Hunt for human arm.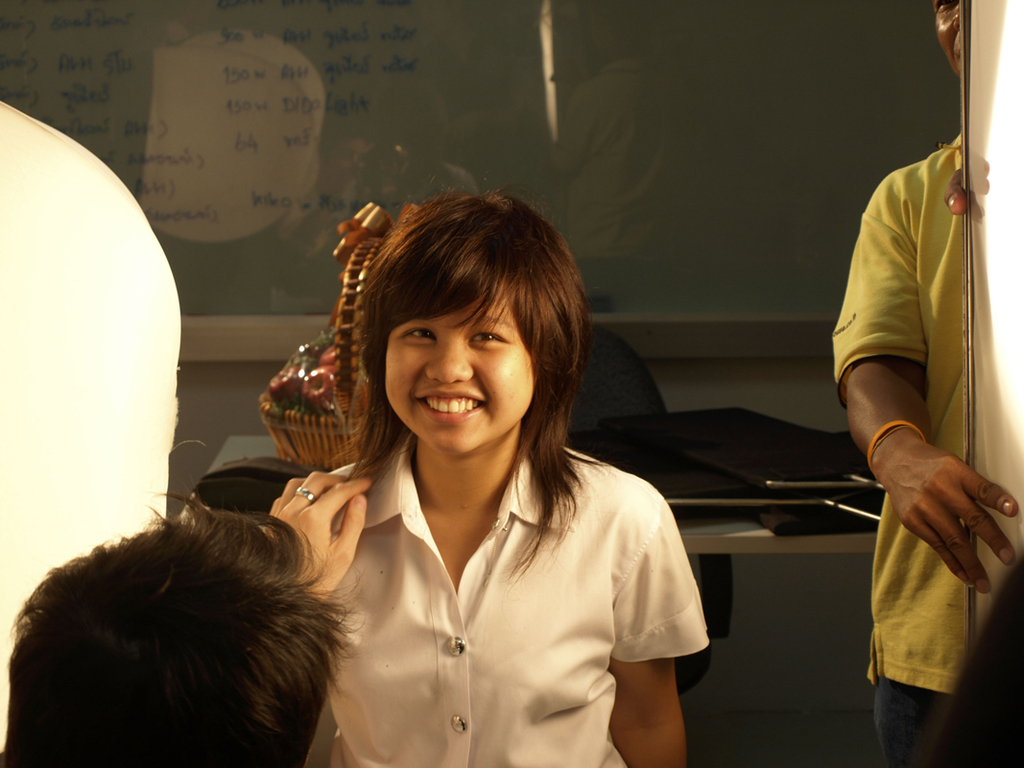
Hunted down at locate(835, 185, 1023, 593).
